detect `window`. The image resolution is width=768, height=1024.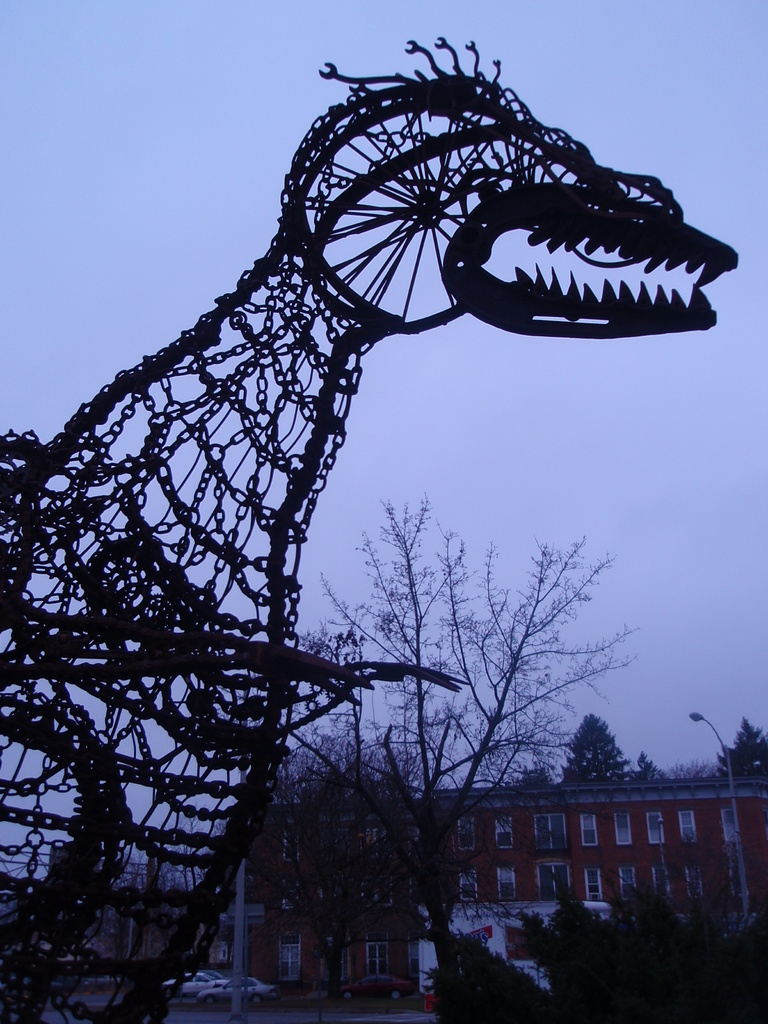
rect(495, 862, 515, 902).
